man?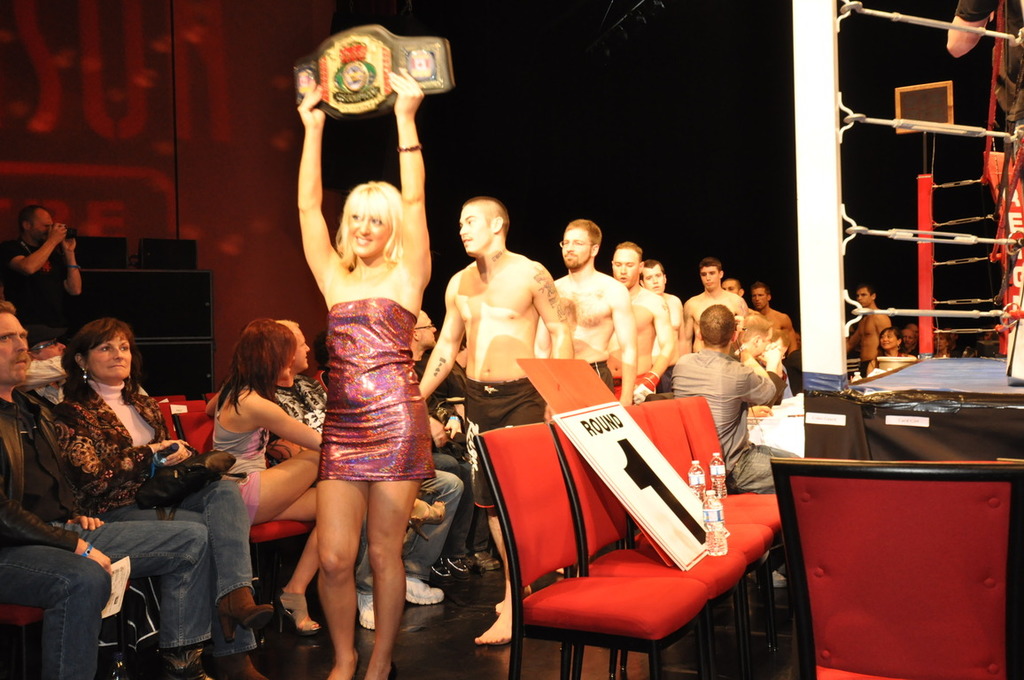
{"x1": 840, "y1": 283, "x2": 891, "y2": 382}
